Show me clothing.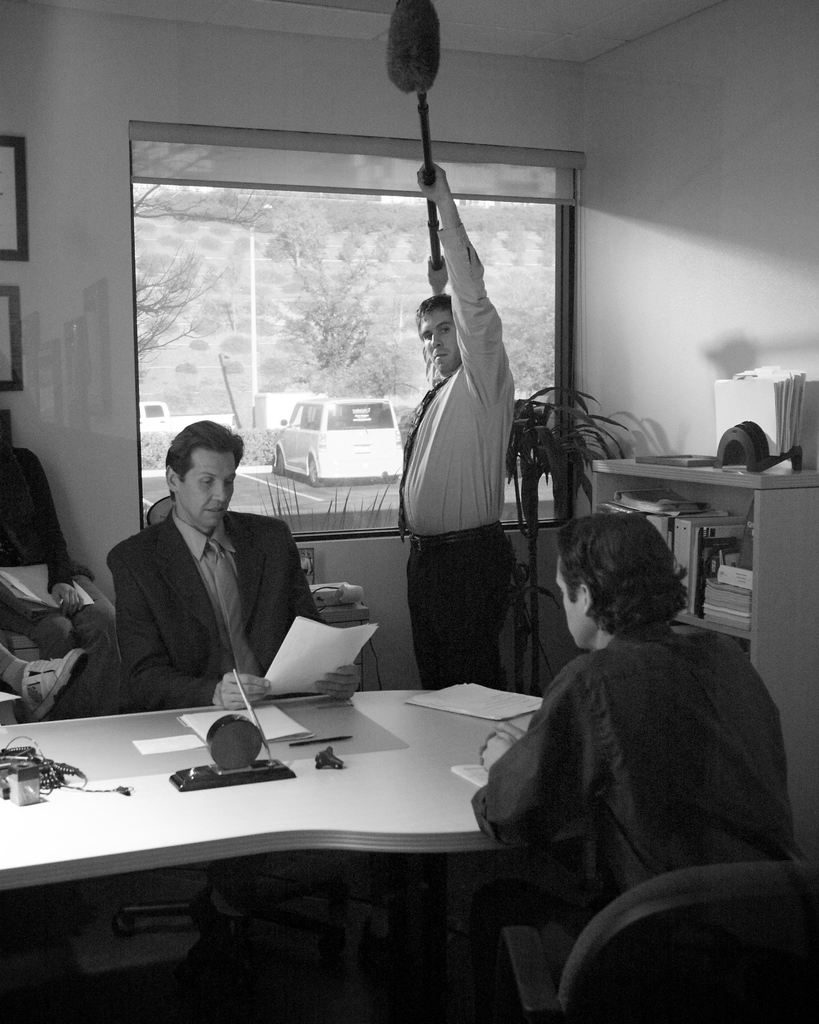
clothing is here: [393,252,536,689].
